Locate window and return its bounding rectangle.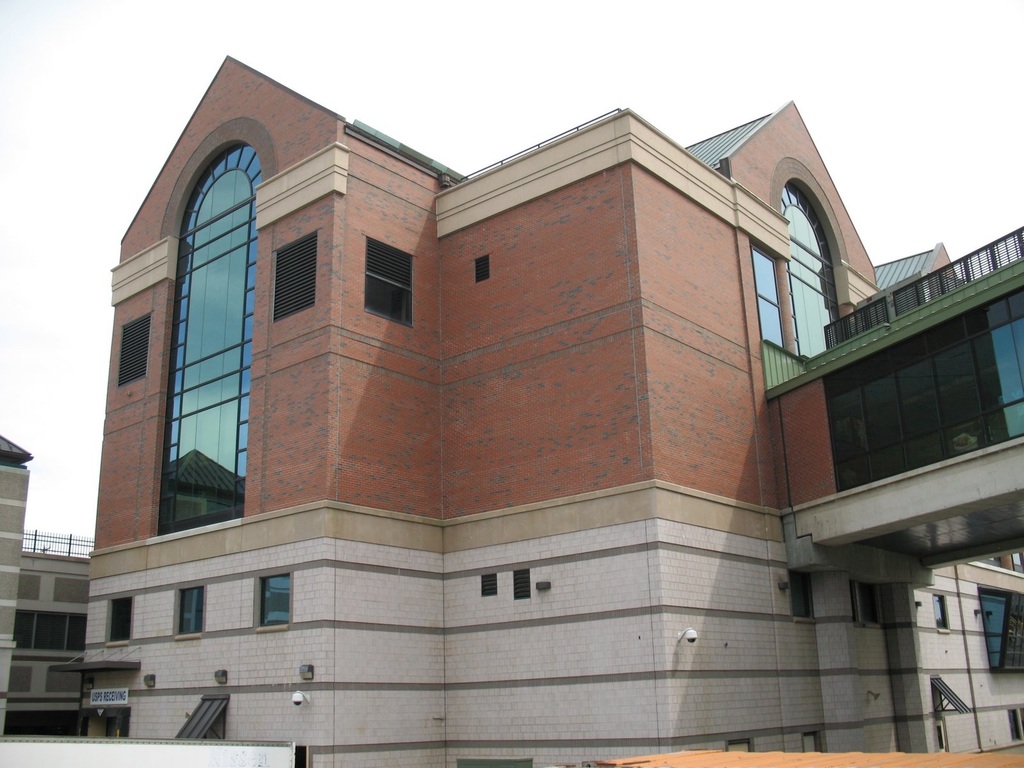
<bbox>259, 579, 287, 626</bbox>.
